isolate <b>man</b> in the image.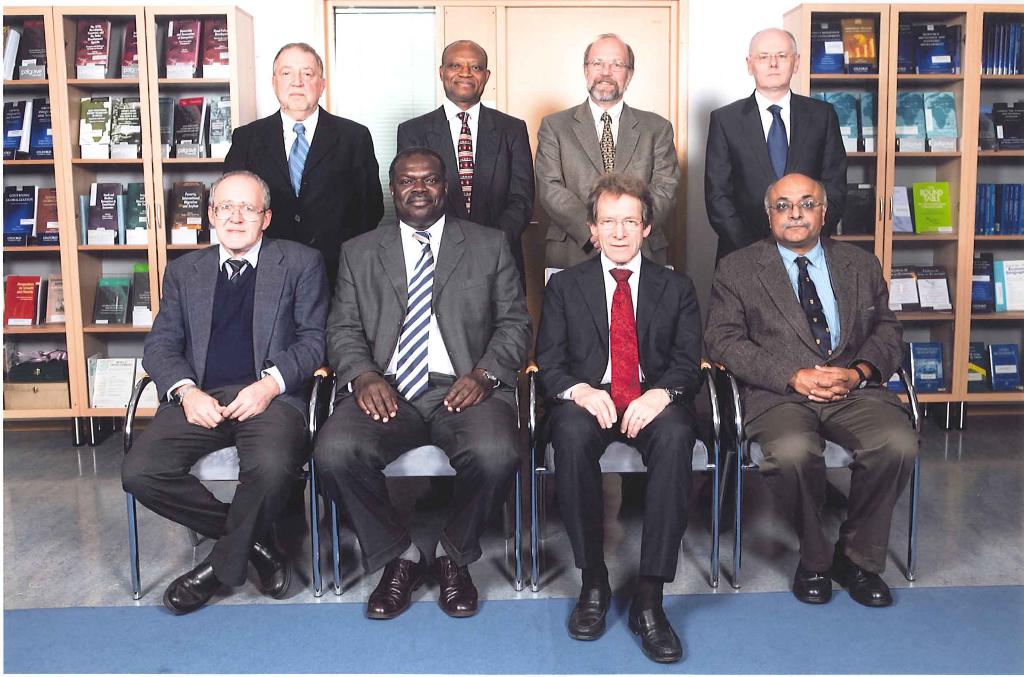
Isolated region: box(124, 172, 331, 617).
